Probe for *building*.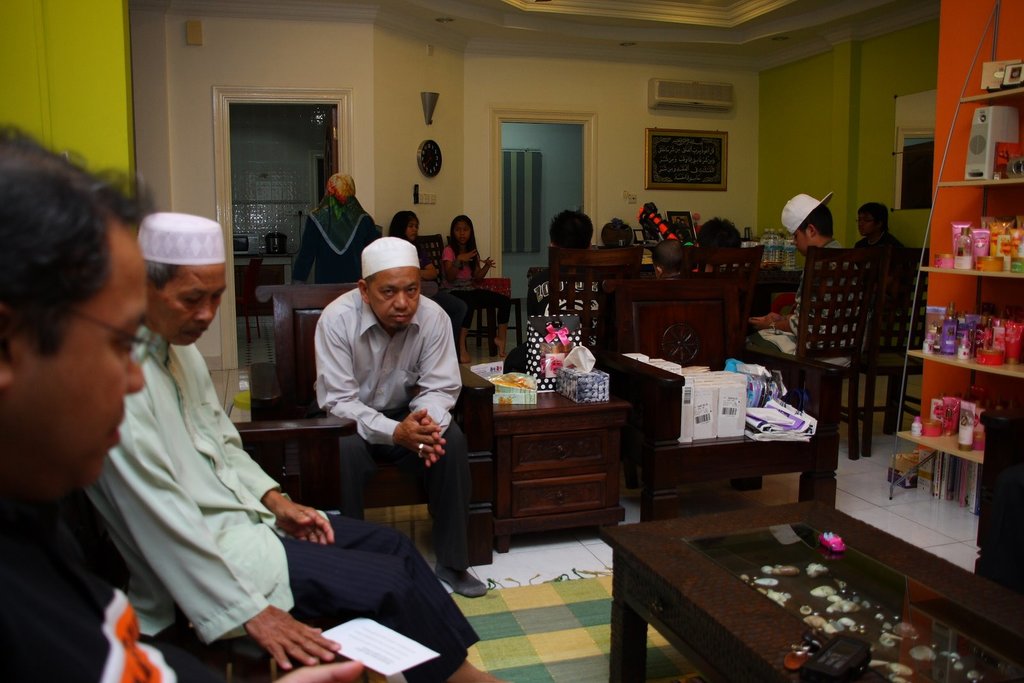
Probe result: BBox(0, 0, 1023, 682).
